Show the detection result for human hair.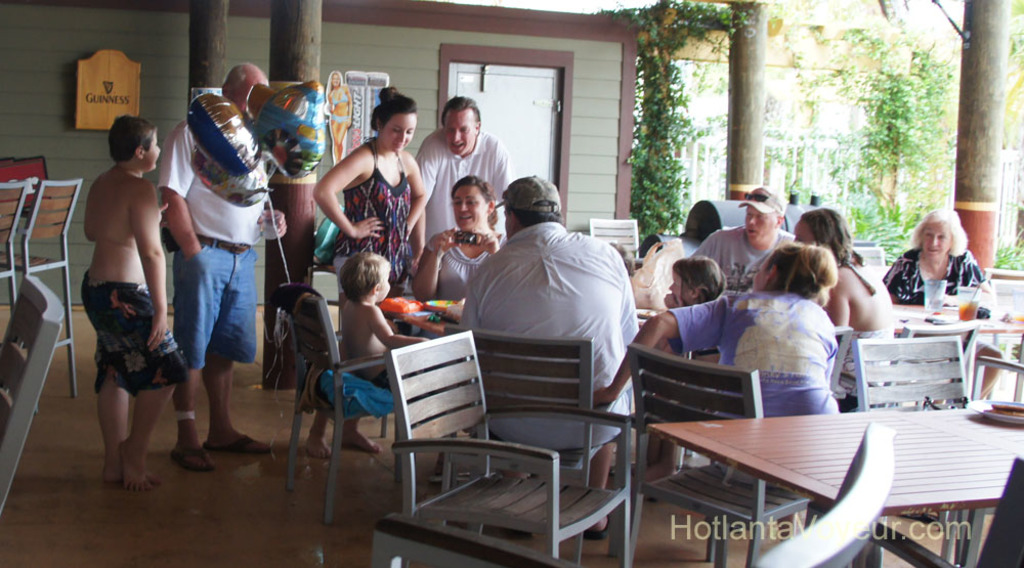
<box>797,199,865,295</box>.
